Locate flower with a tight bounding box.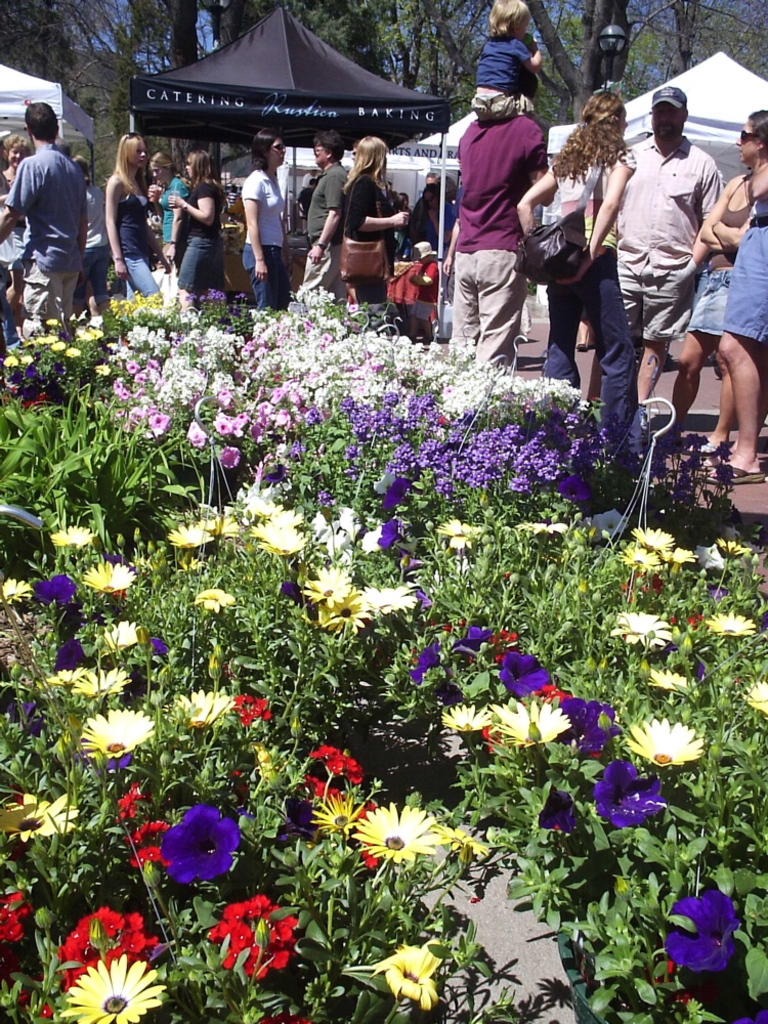
(left=207, top=895, right=301, bottom=976).
